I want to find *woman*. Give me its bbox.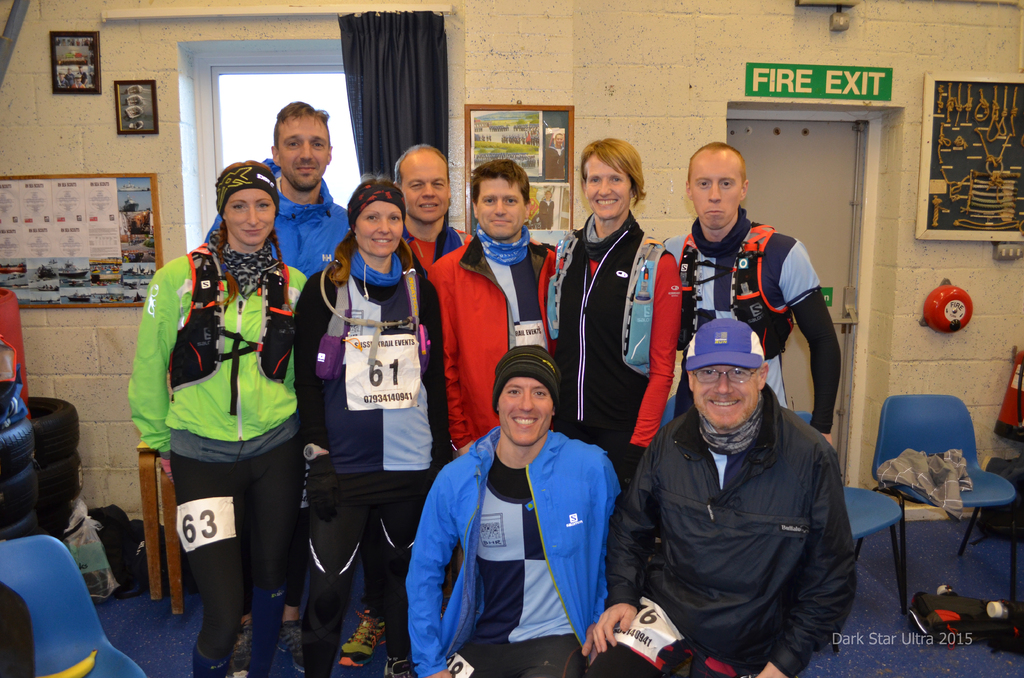
127, 159, 311, 677.
